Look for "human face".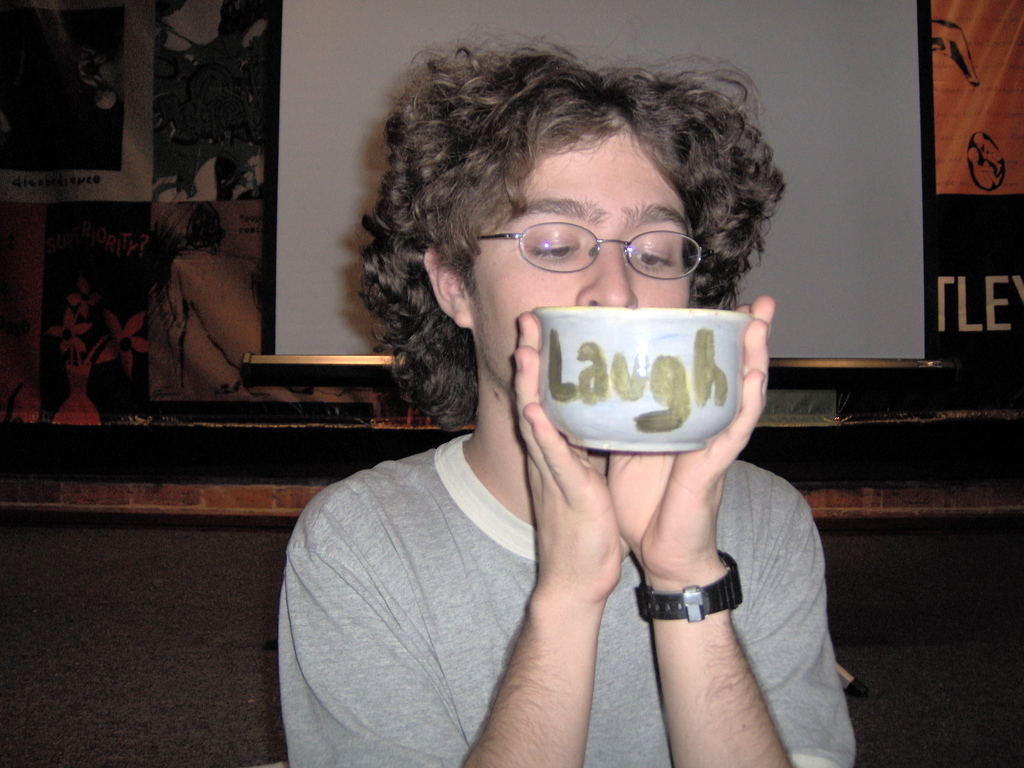
Found: 467, 116, 694, 389.
